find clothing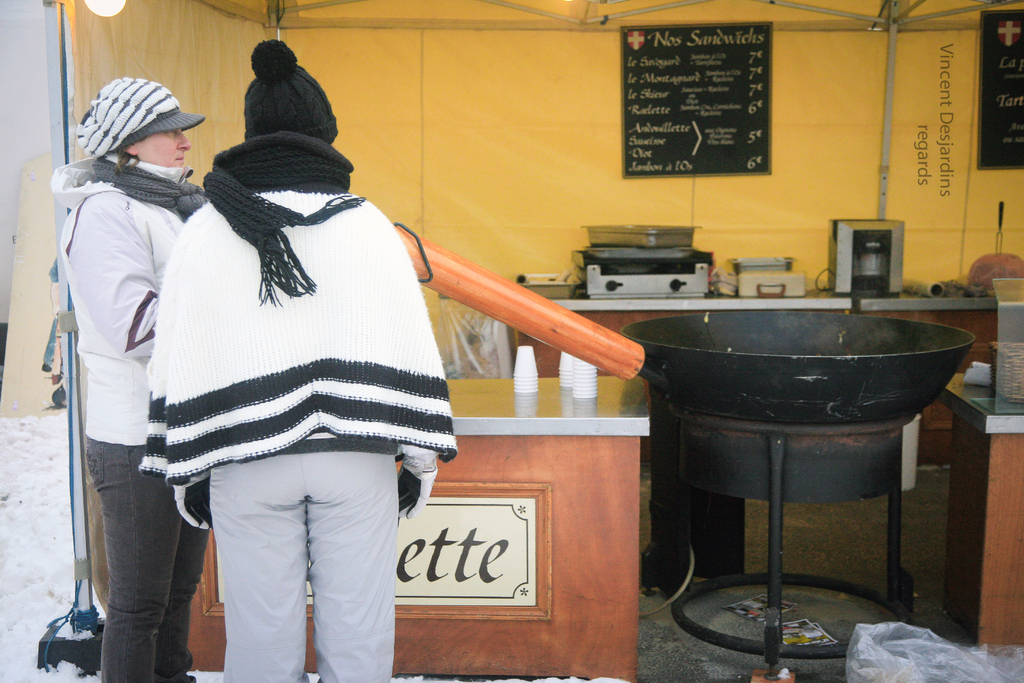
region(135, 129, 456, 682)
